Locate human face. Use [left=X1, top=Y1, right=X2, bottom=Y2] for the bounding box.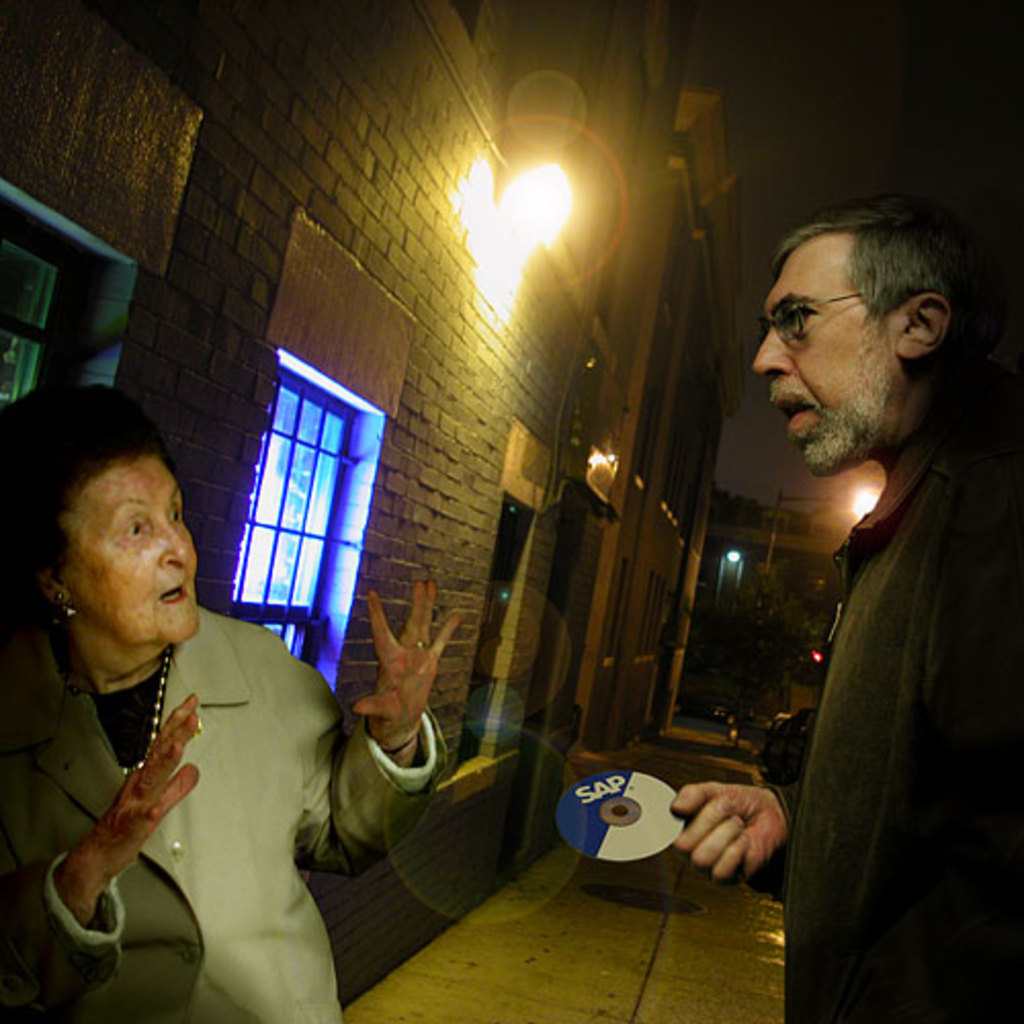
[left=57, top=449, right=197, bottom=647].
